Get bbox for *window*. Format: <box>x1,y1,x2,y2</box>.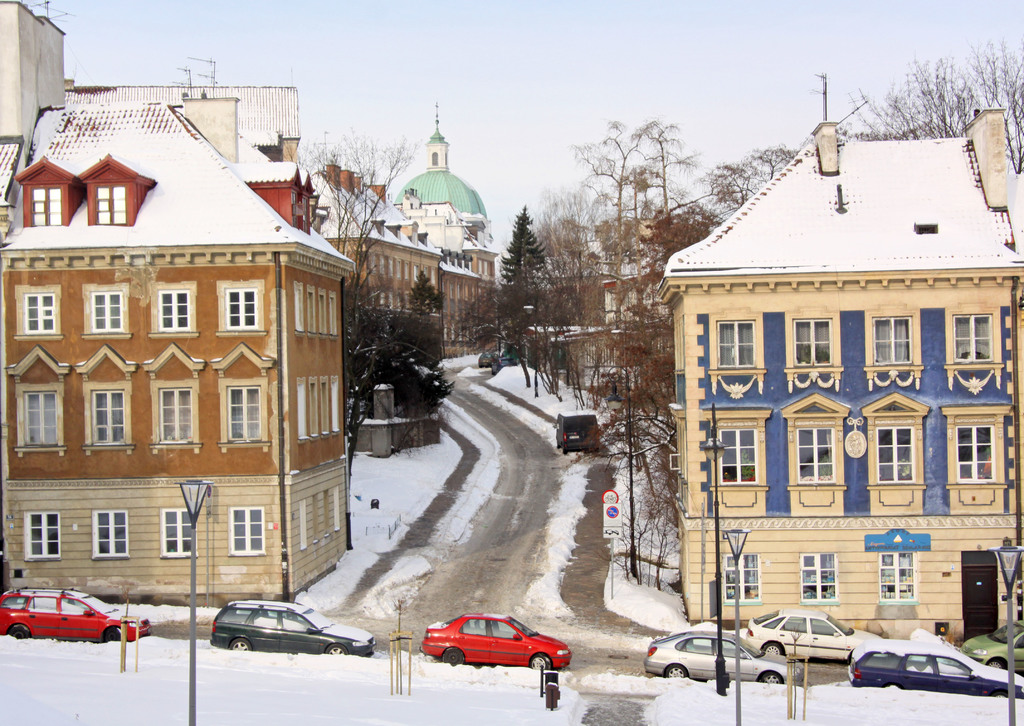
<box>93,510,130,557</box>.
